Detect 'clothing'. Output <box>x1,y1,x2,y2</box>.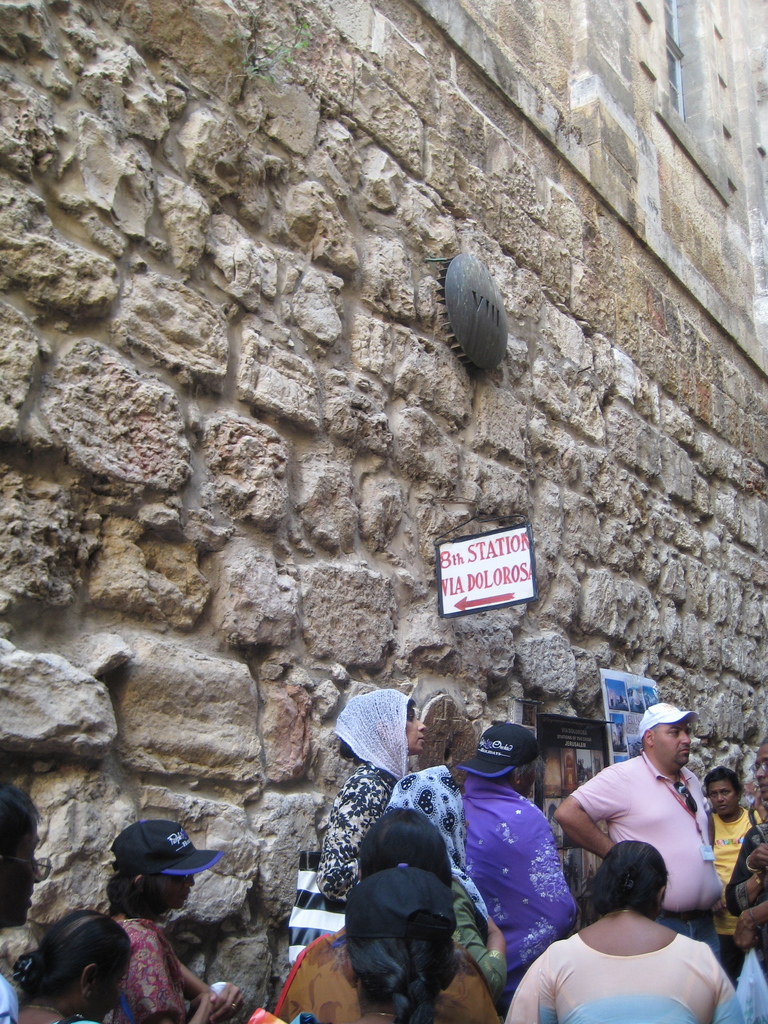
<box>454,712,568,970</box>.
